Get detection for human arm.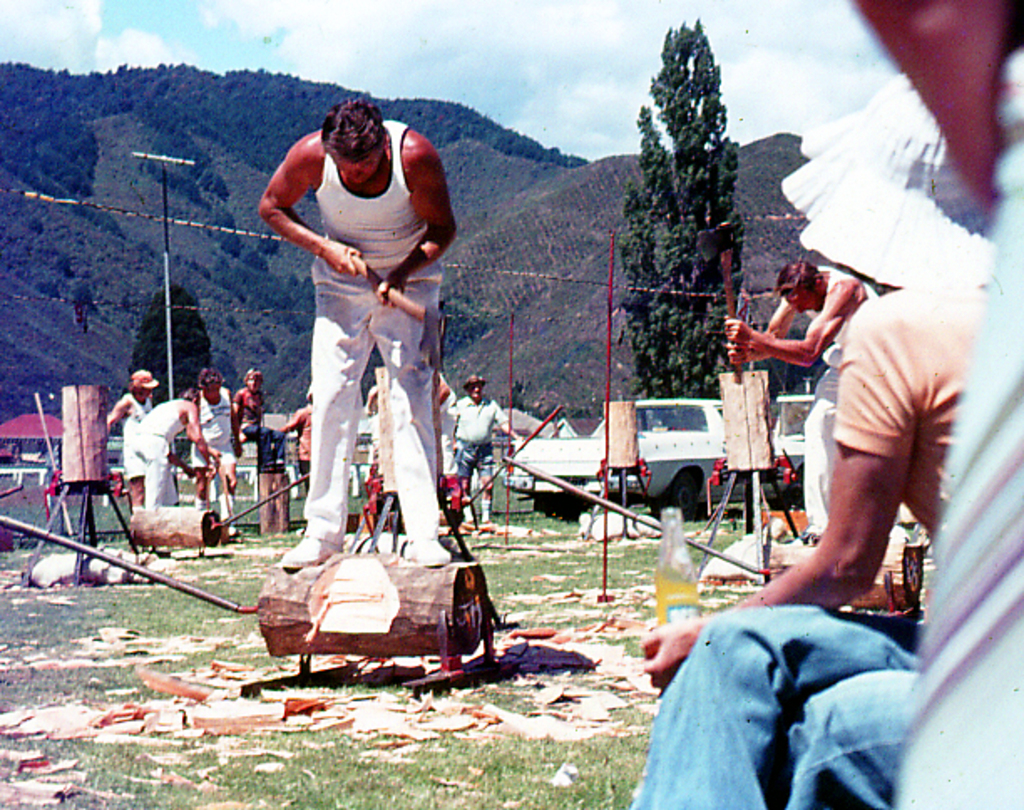
Detection: x1=489 y1=398 x2=525 y2=440.
